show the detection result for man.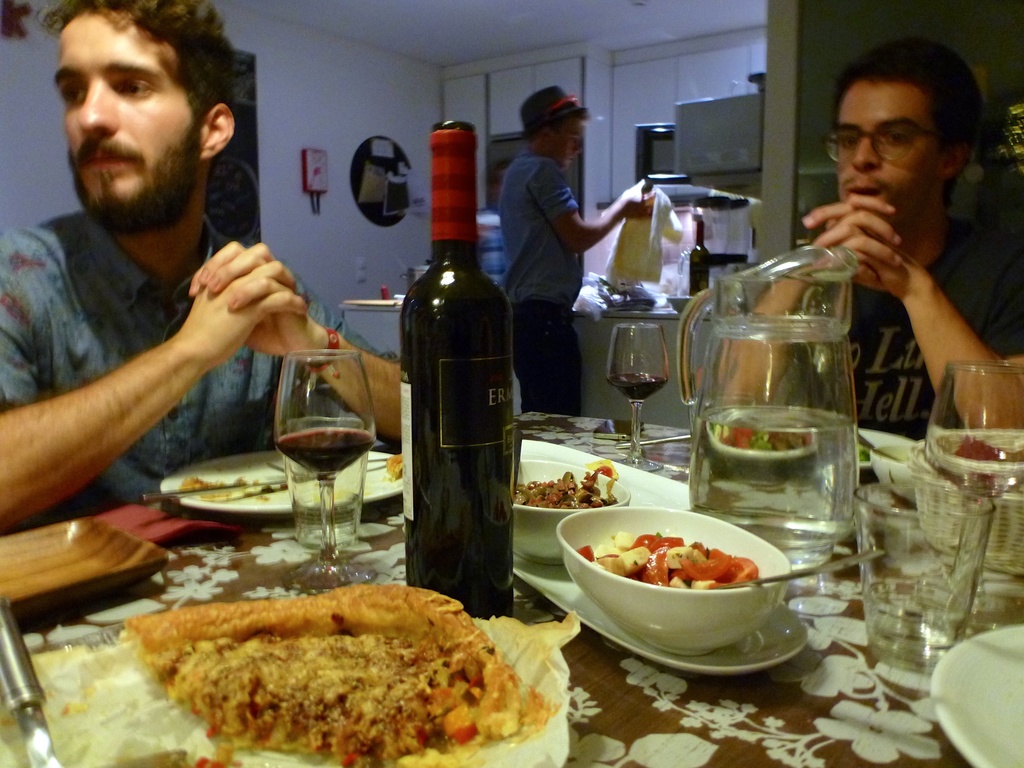
crop(715, 42, 1023, 445).
